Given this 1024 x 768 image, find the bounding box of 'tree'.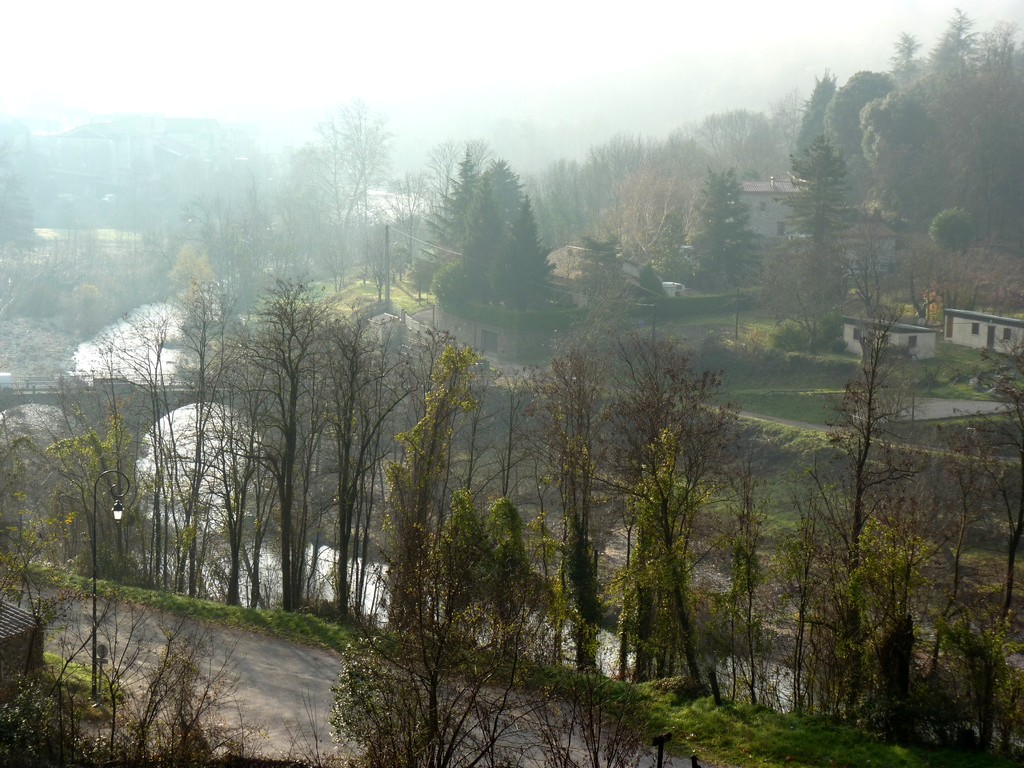
[925,606,1023,767].
